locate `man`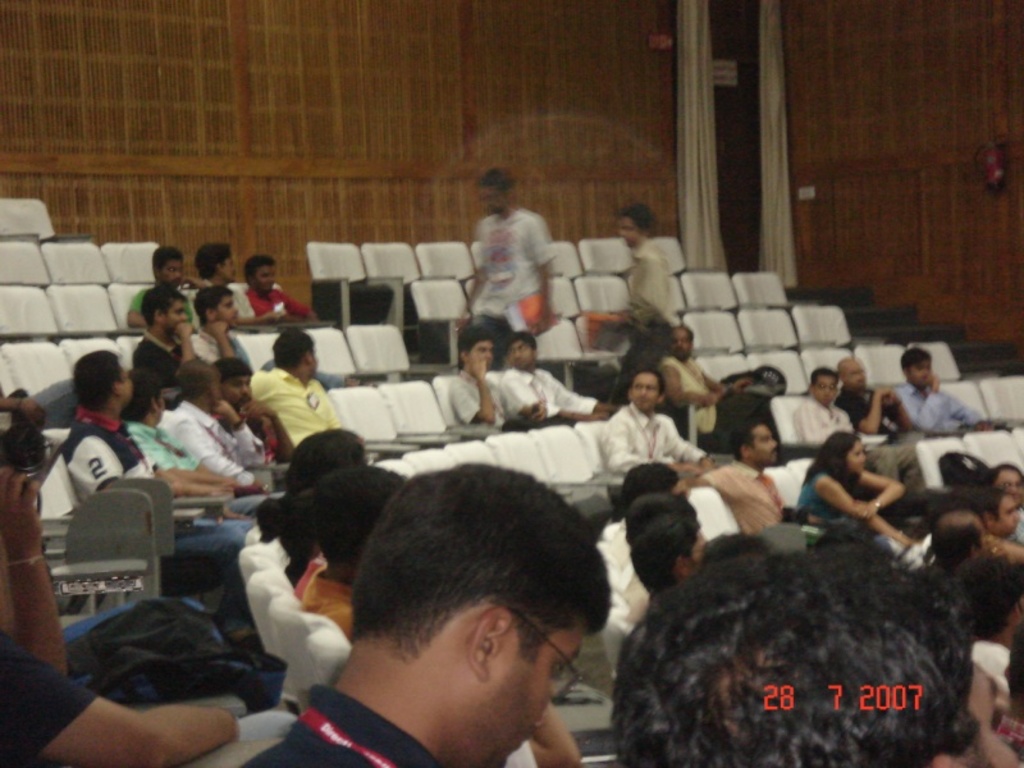
[270, 467, 659, 767]
